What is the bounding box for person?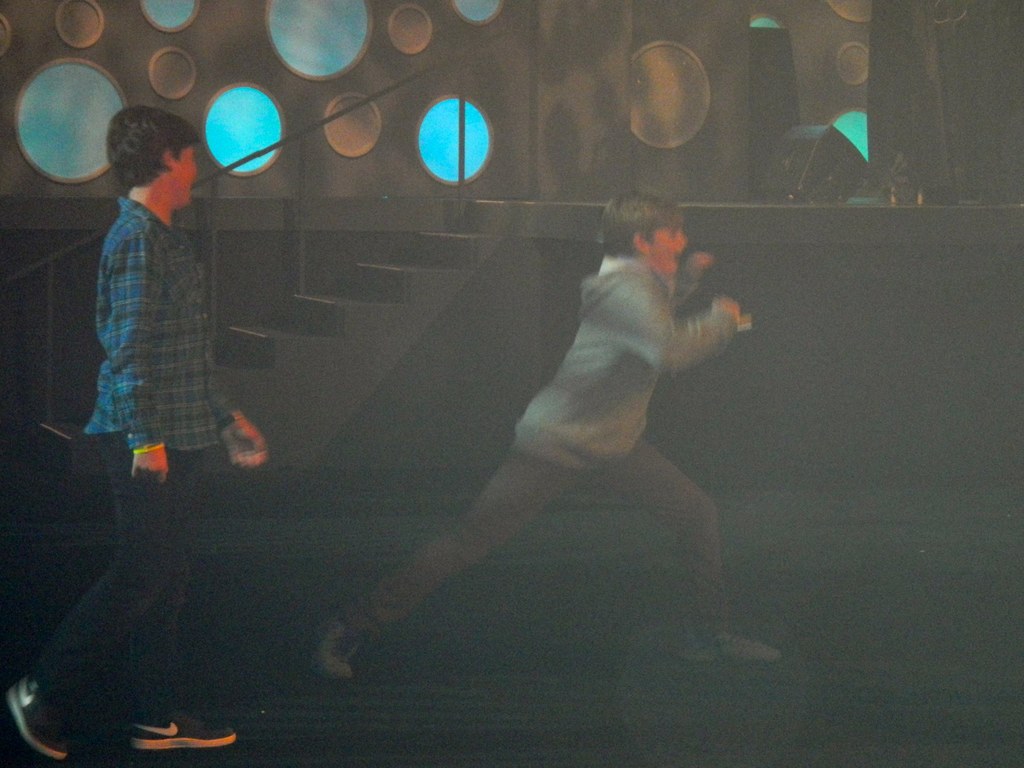
box=[314, 186, 779, 676].
